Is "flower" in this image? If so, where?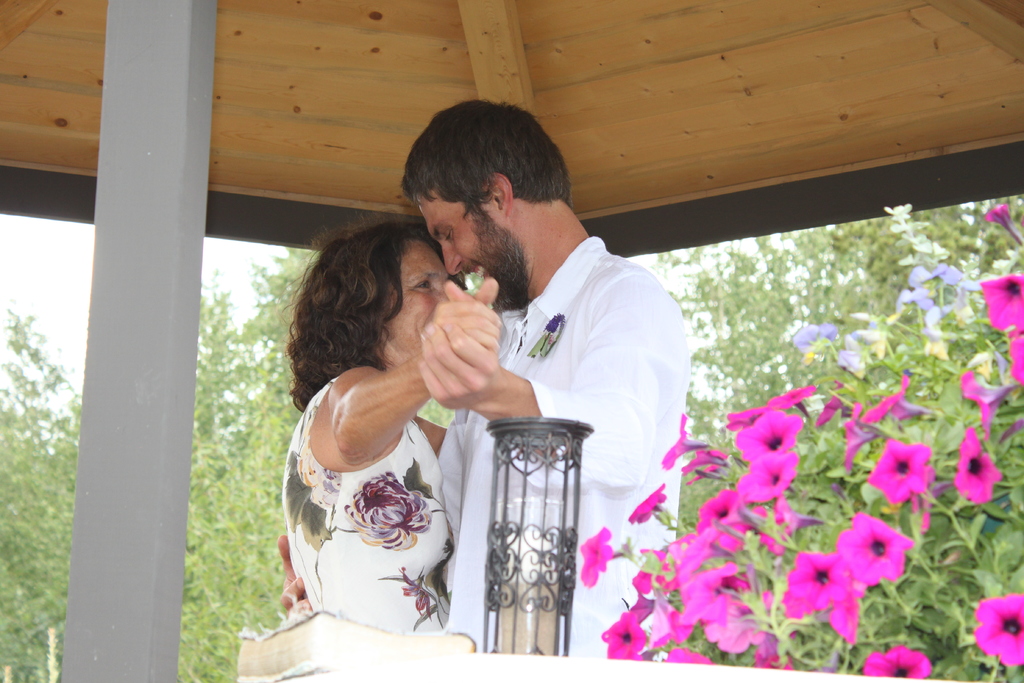
Yes, at left=865, top=641, right=929, bottom=677.
